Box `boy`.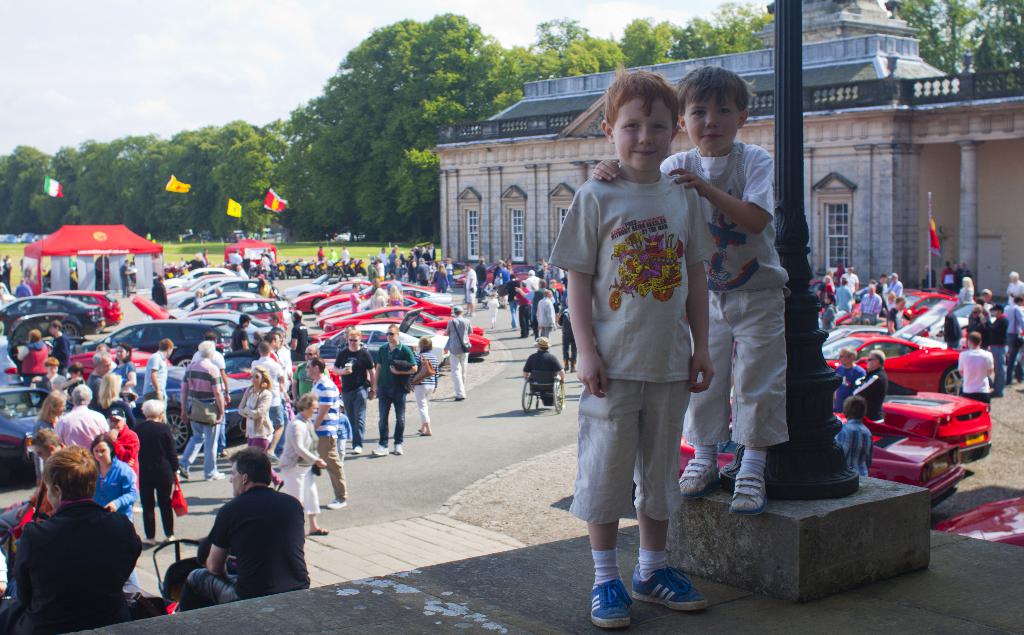
left=35, top=359, right=66, bottom=395.
